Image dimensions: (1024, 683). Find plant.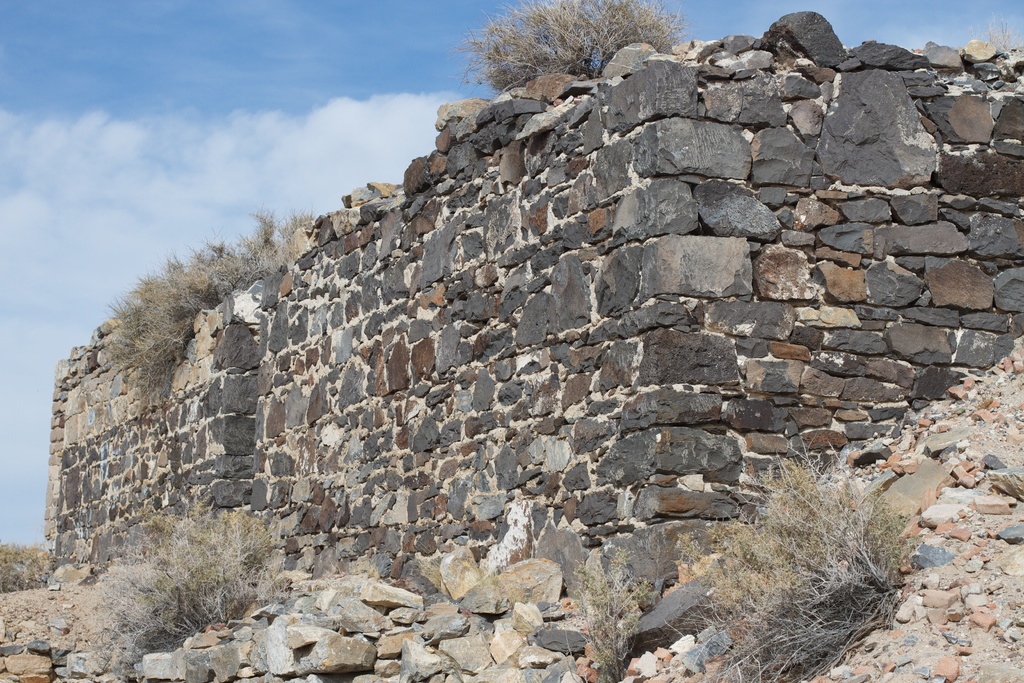
locate(106, 207, 315, 421).
